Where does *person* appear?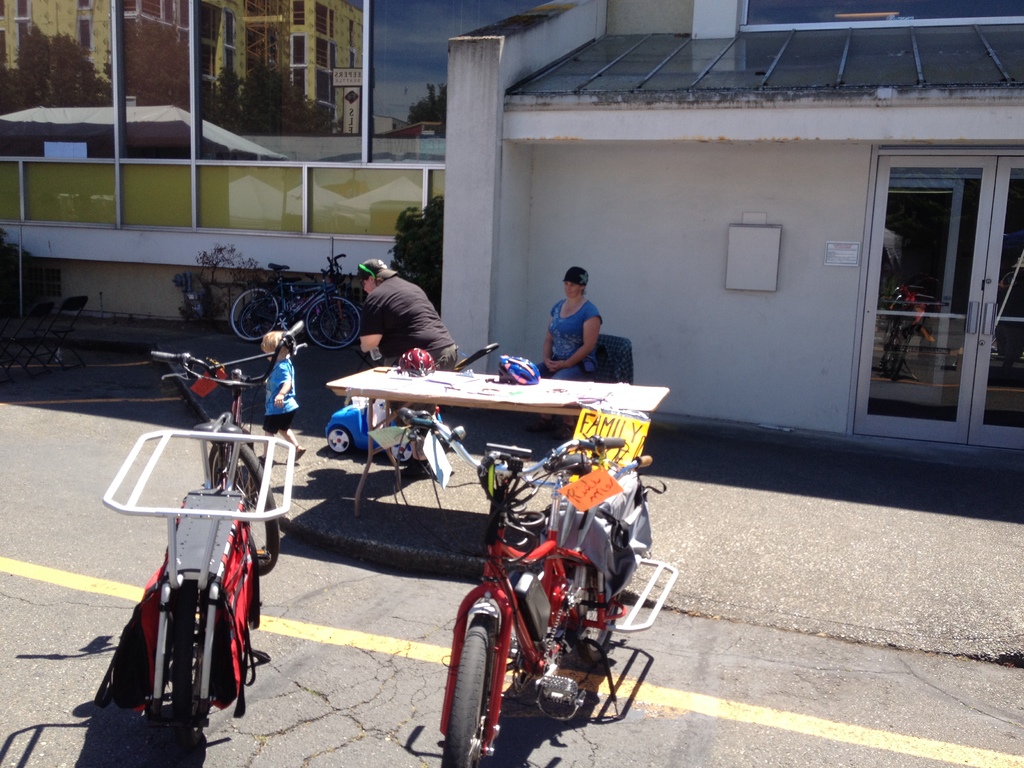
Appears at [x1=360, y1=256, x2=461, y2=468].
